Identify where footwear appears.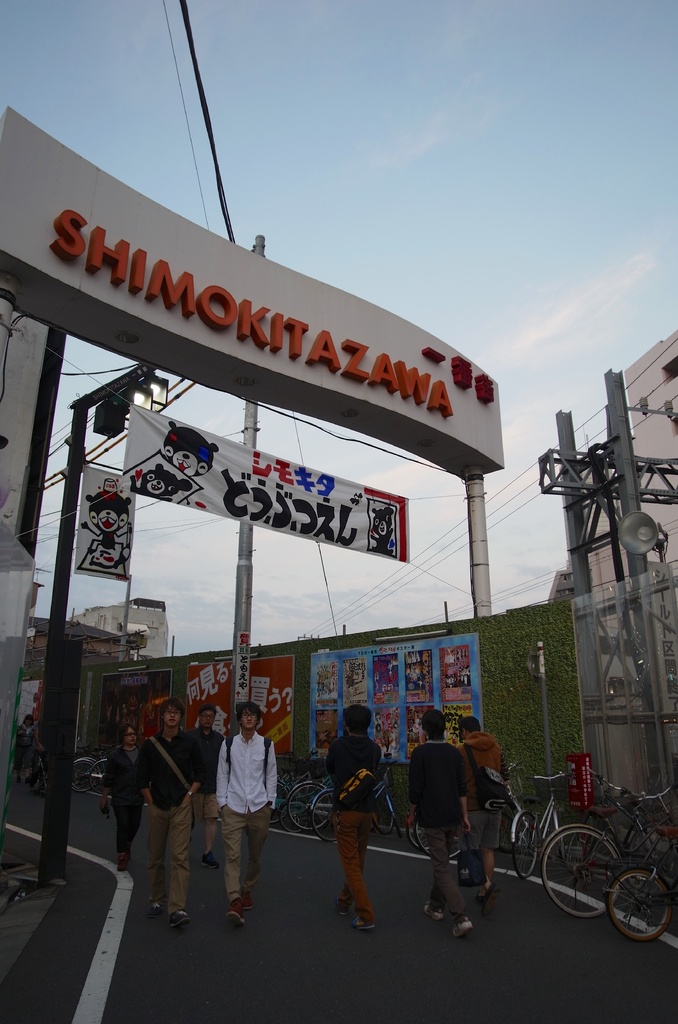
Appears at left=149, top=900, right=168, bottom=922.
